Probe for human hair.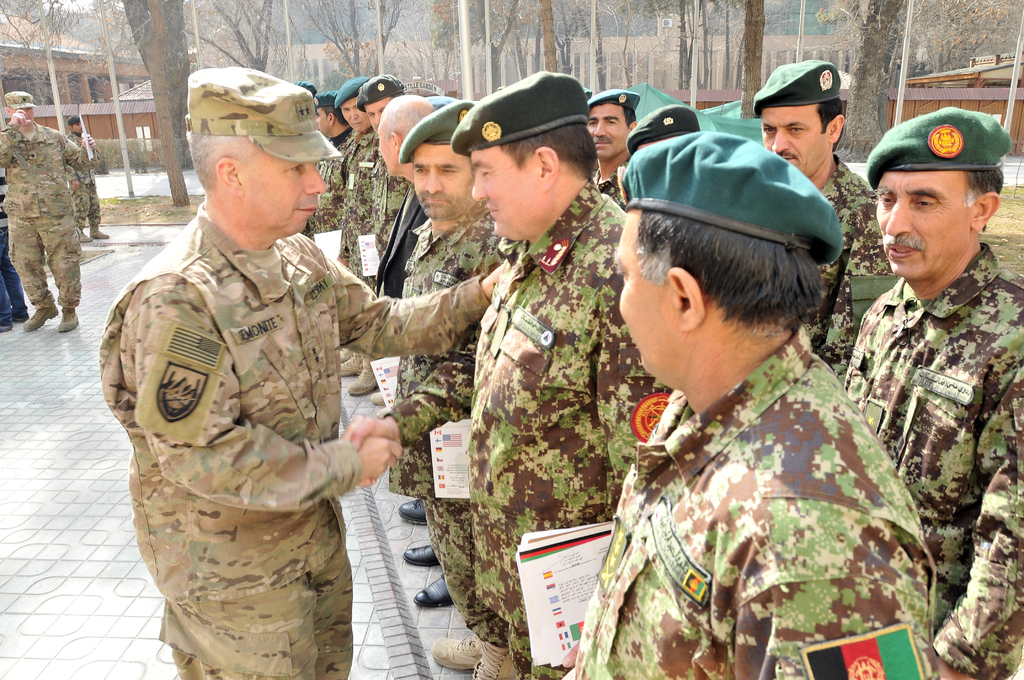
Probe result: (left=321, top=102, right=347, bottom=128).
